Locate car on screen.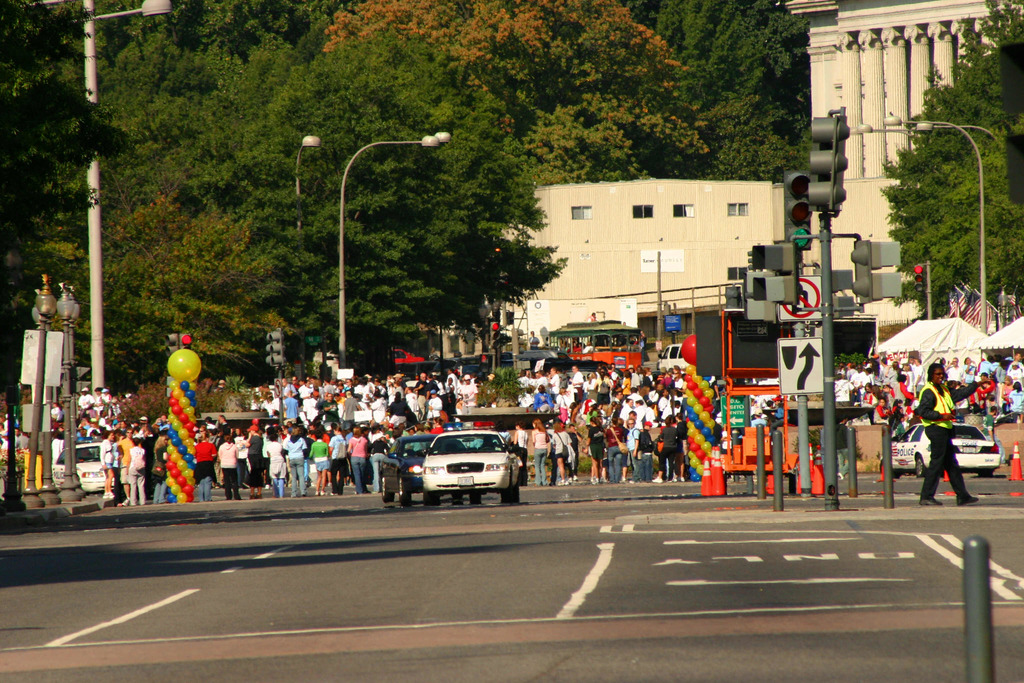
On screen at [50, 440, 110, 493].
